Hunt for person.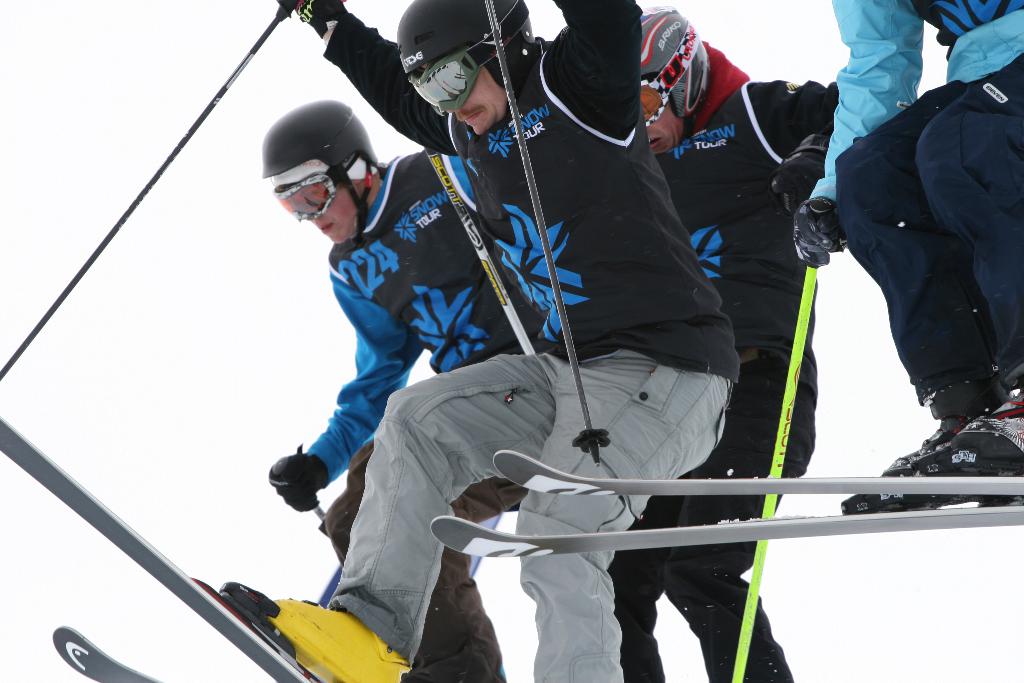
Hunted down at bbox(604, 2, 840, 682).
